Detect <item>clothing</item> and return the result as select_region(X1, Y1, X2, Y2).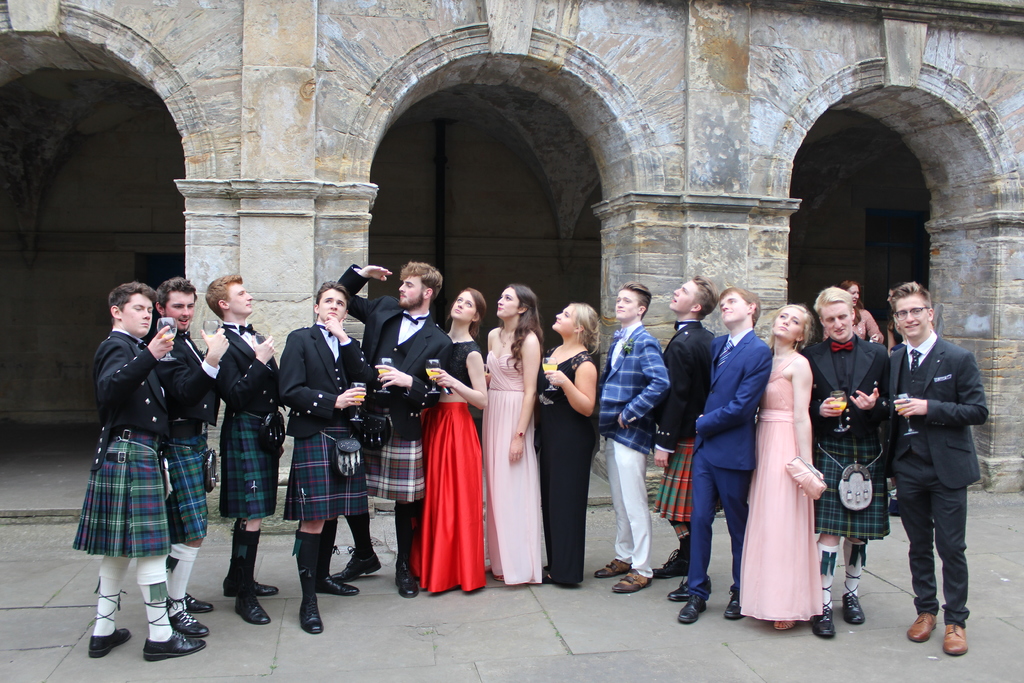
select_region(484, 320, 539, 583).
